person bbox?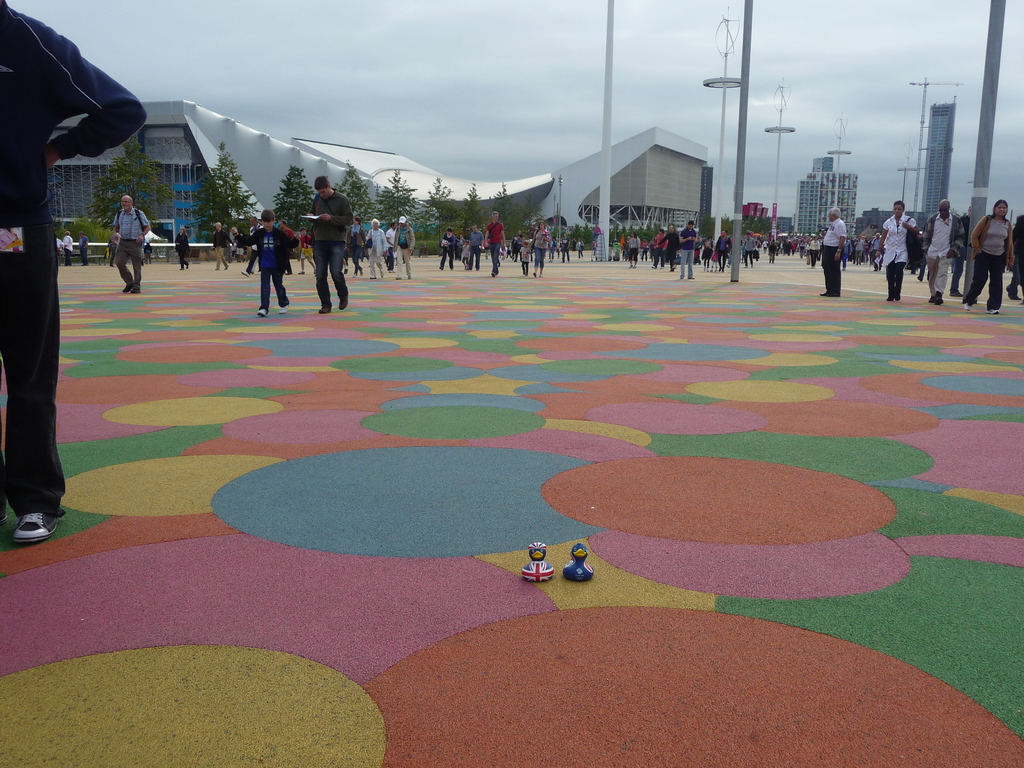
(591,241,600,263)
